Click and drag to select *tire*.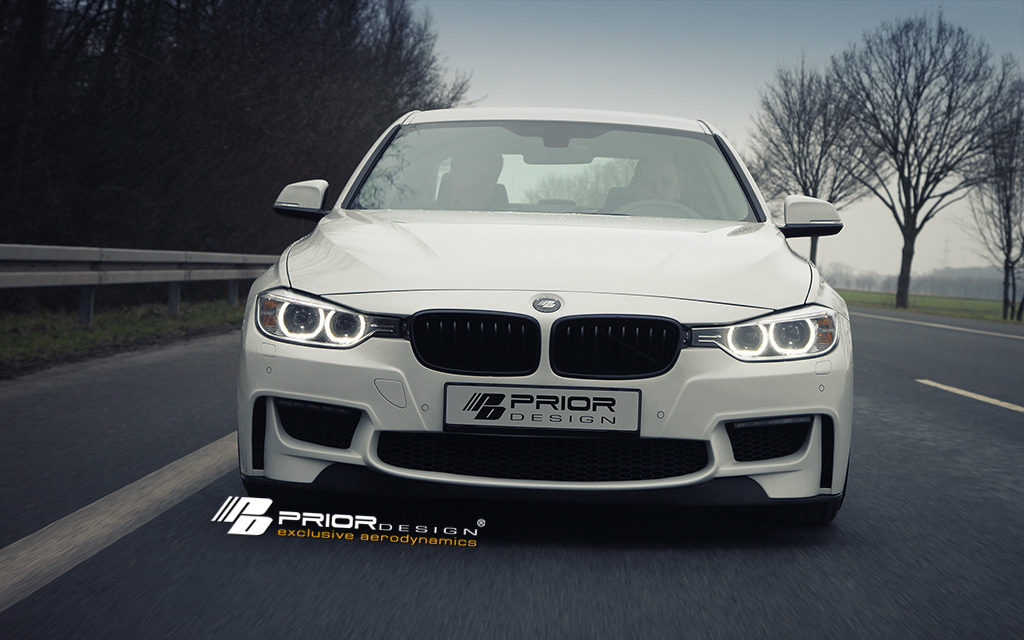
Selection: 245, 461, 336, 514.
